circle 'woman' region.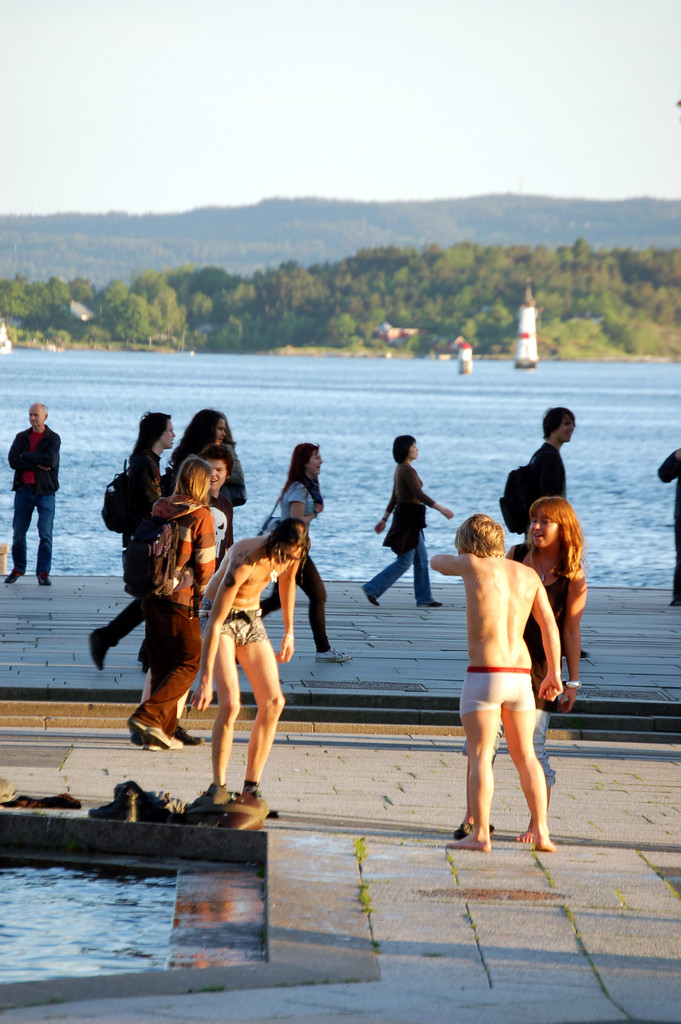
Region: {"x1": 254, "y1": 440, "x2": 352, "y2": 660}.
